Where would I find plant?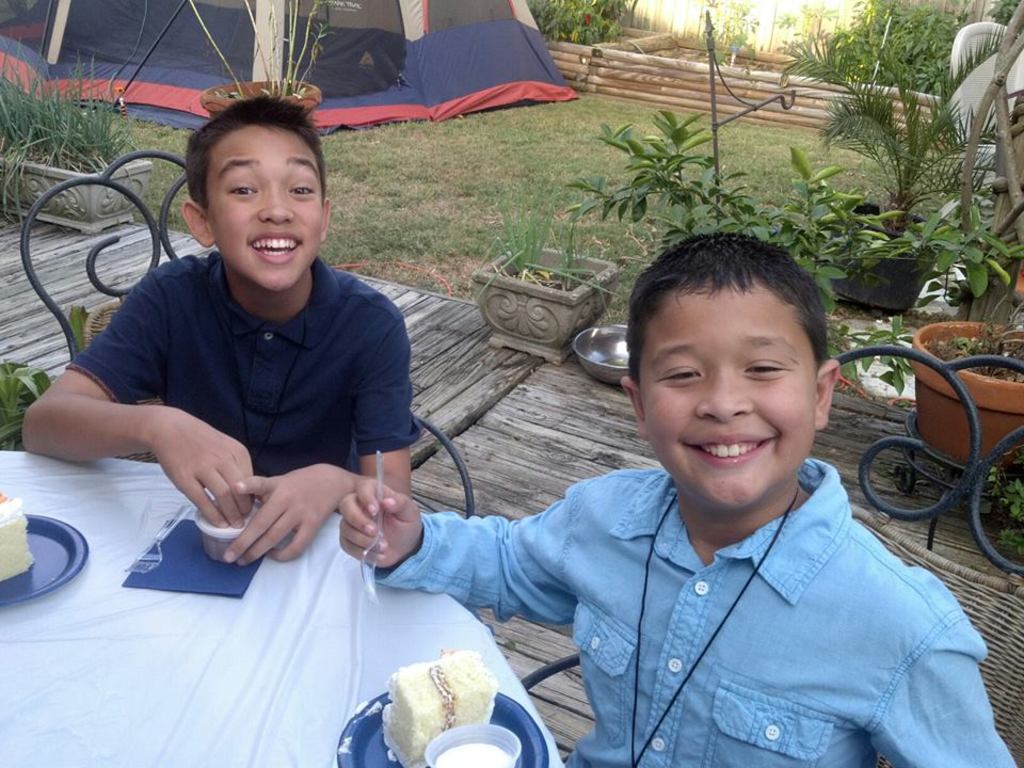
At 562/109/906/320.
